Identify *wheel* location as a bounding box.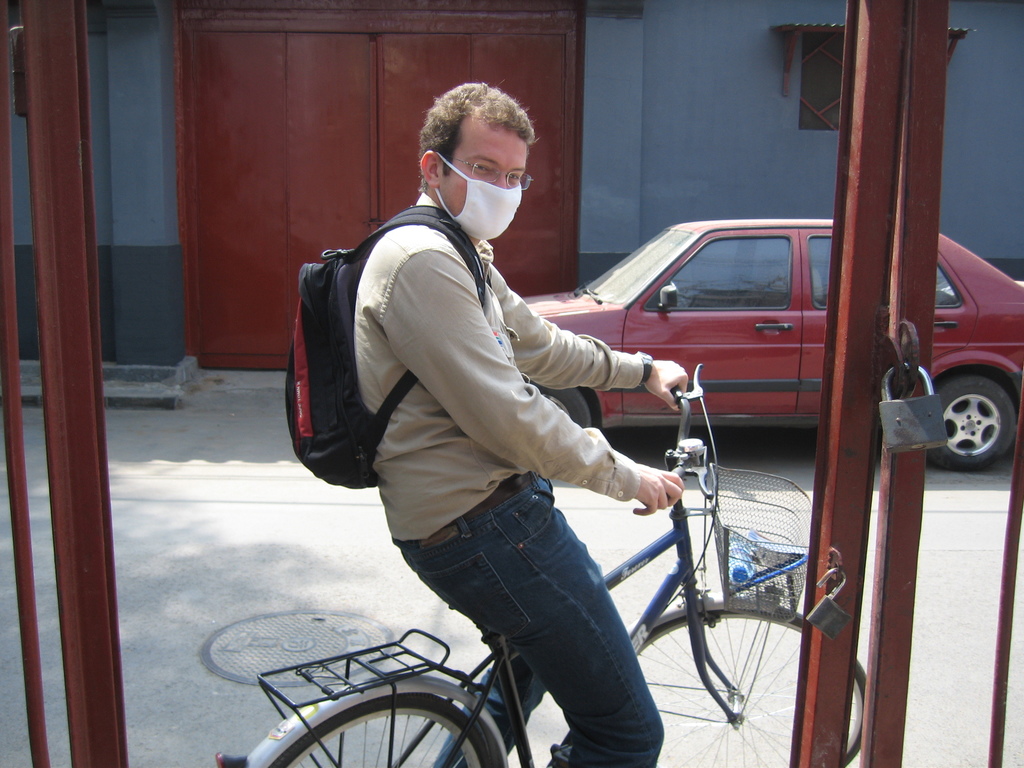
{"left": 269, "top": 692, "right": 499, "bottom": 767}.
